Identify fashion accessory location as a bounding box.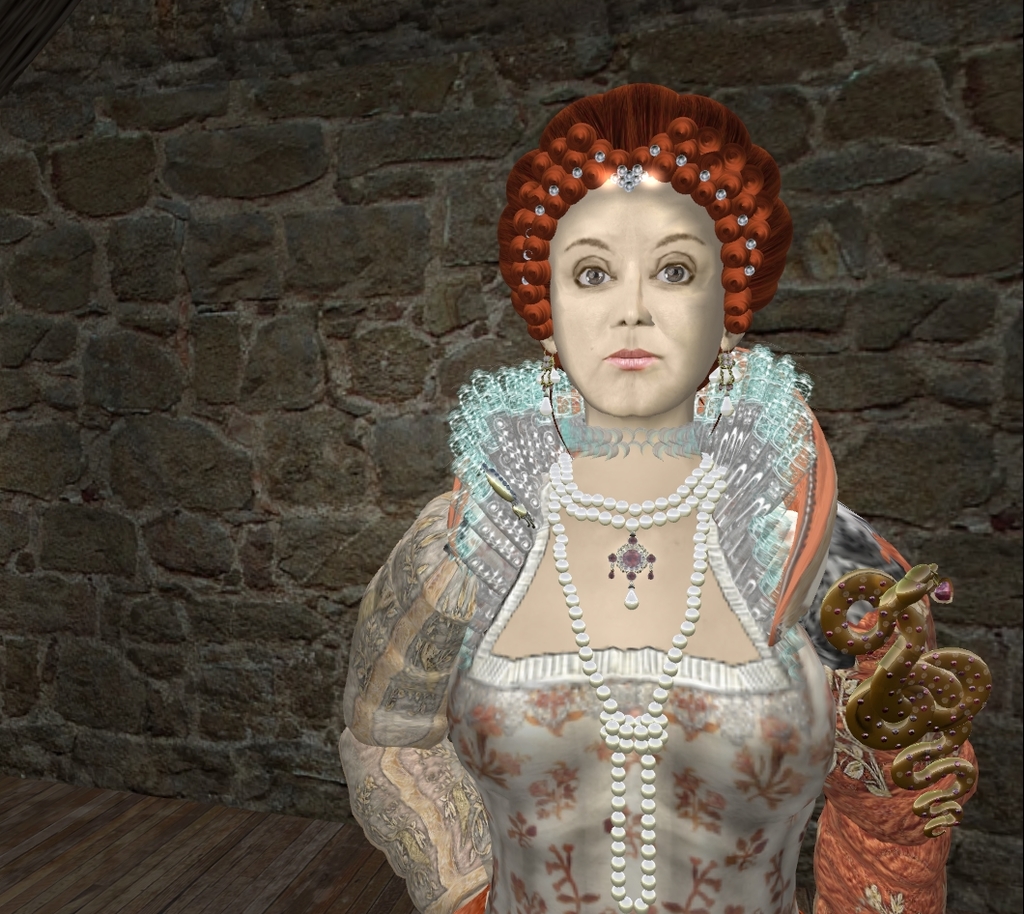
pyautogui.locateOnScreen(646, 141, 664, 157).
